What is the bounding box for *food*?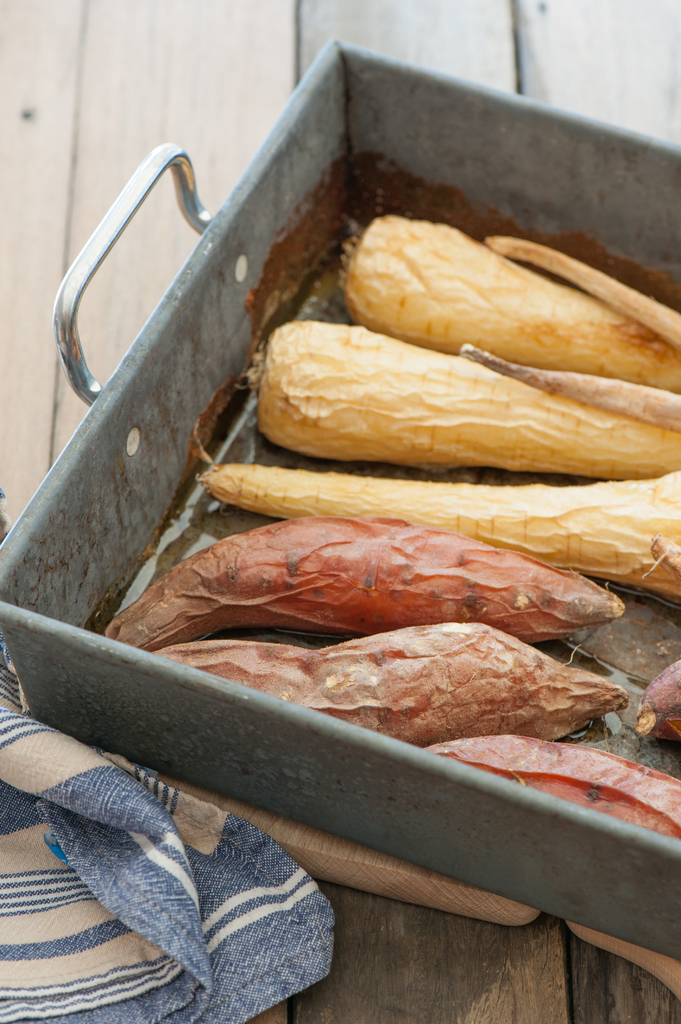
Rect(342, 217, 680, 395).
